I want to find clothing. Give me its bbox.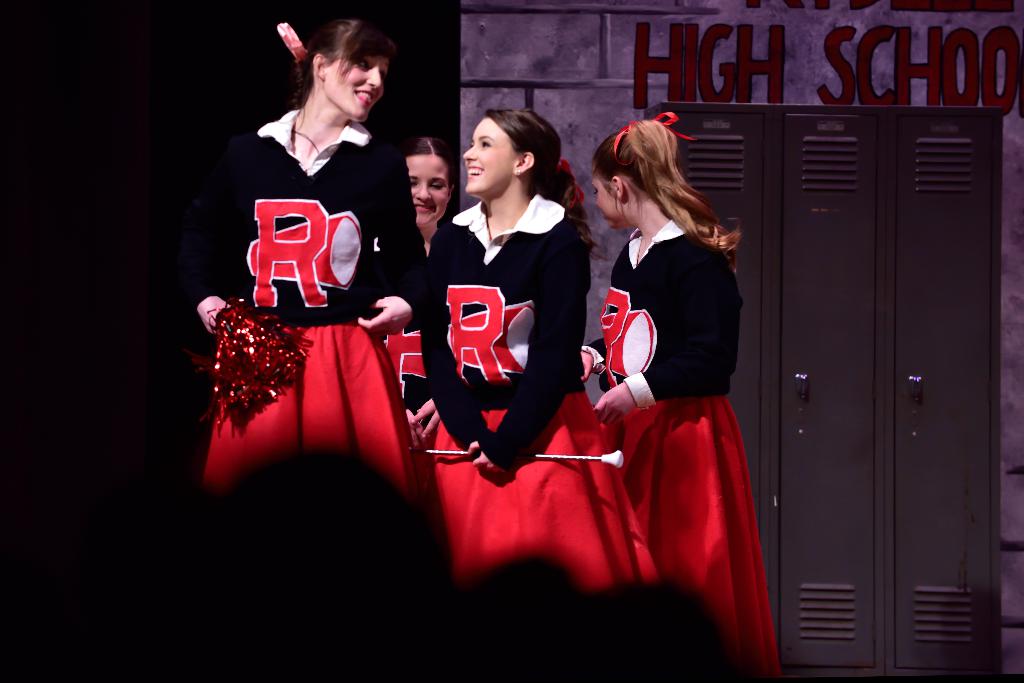
<box>416,205,661,595</box>.
